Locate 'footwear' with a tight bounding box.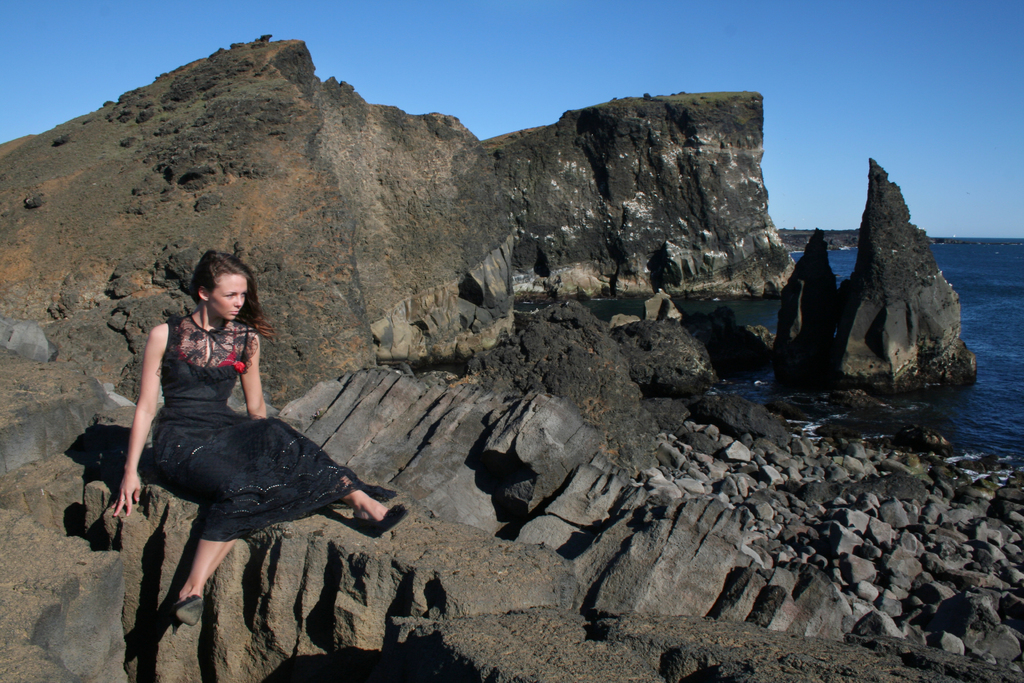
{"left": 169, "top": 596, "right": 209, "bottom": 632}.
